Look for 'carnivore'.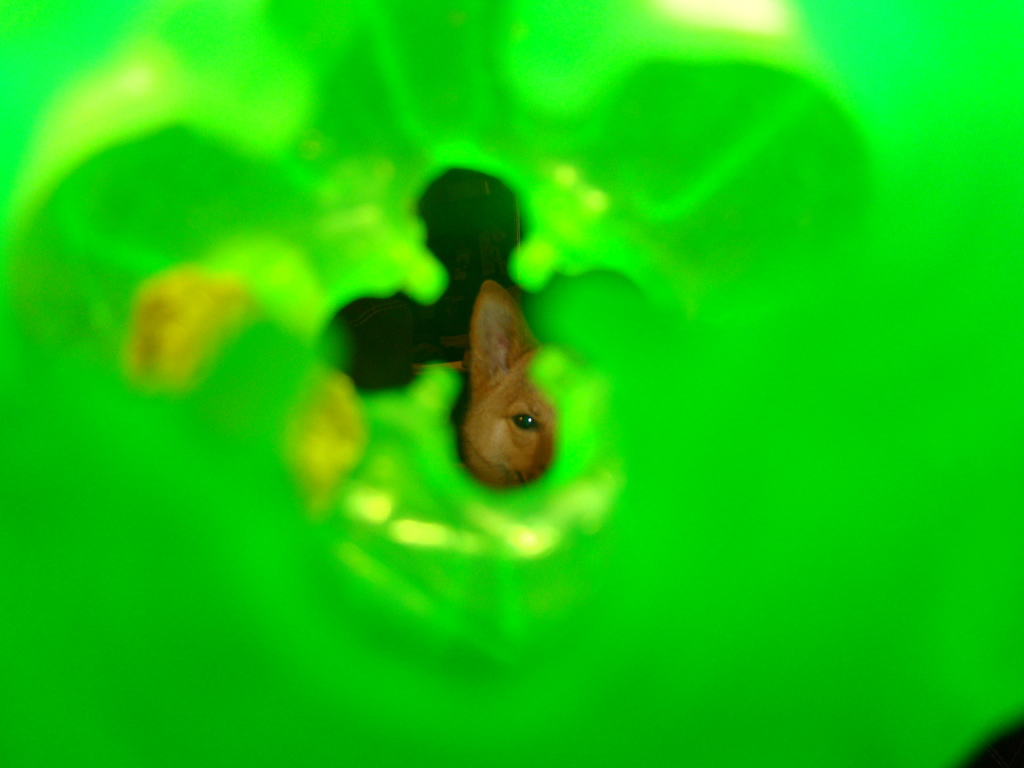
Found: l=456, t=262, r=562, b=492.
